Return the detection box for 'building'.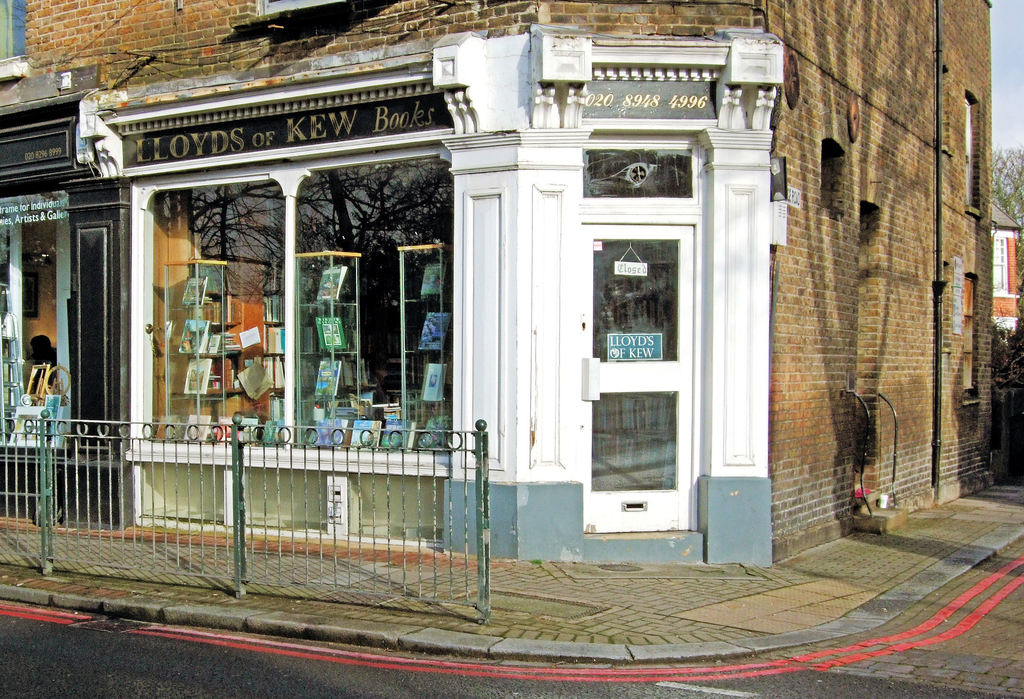
region(0, 0, 995, 570).
